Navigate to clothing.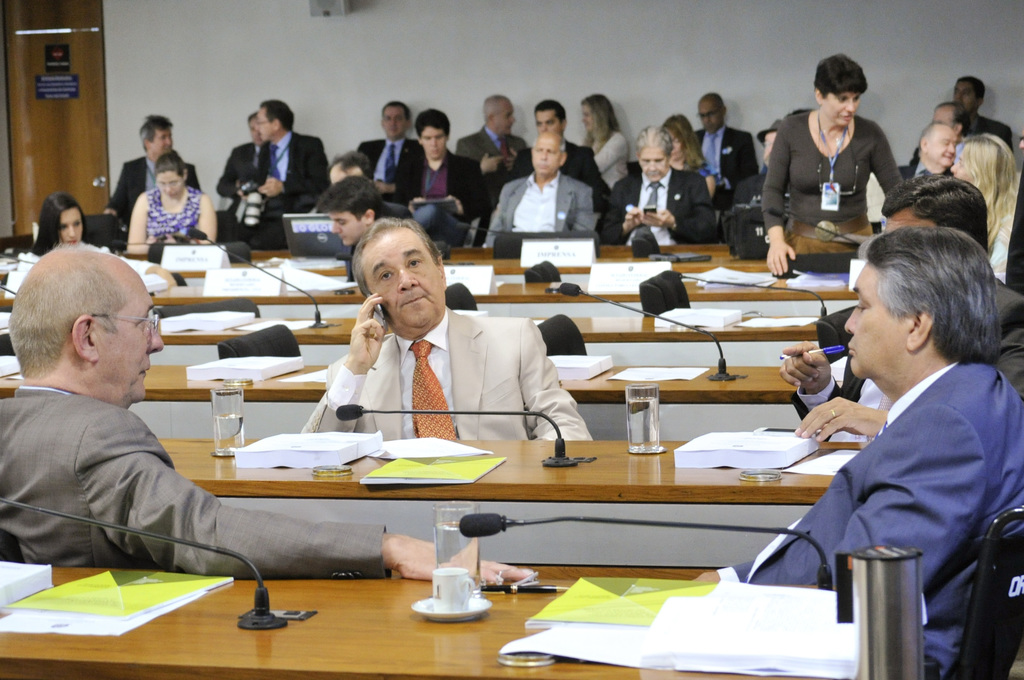
Navigation target: (left=730, top=360, right=1023, bottom=679).
